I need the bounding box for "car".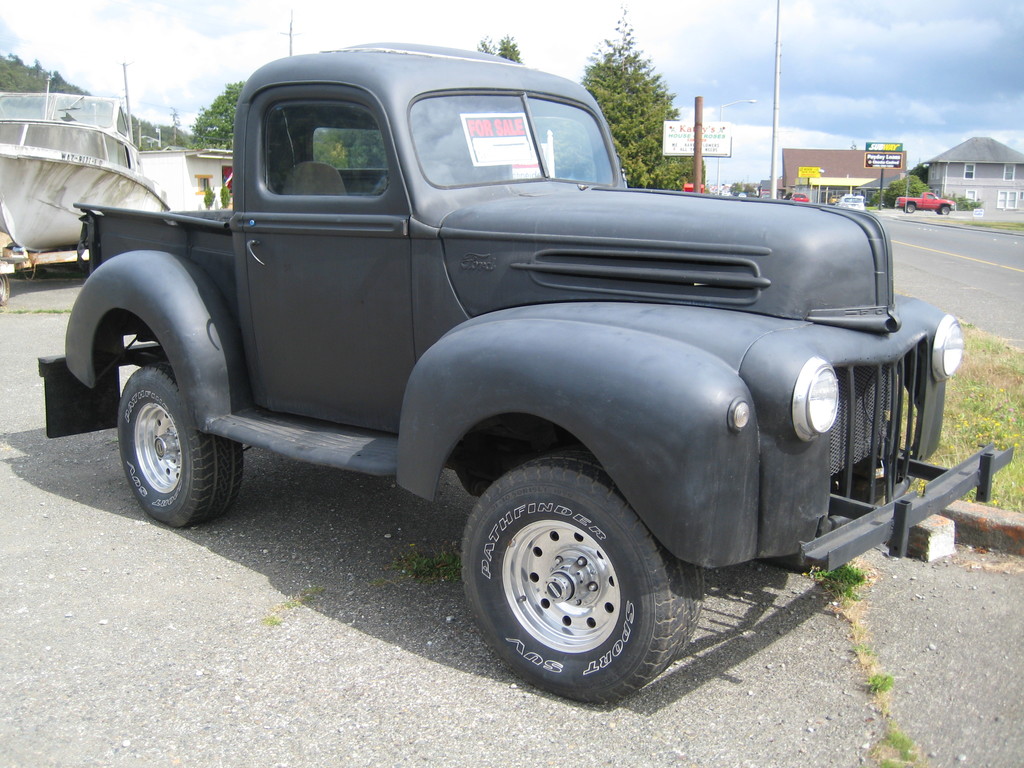
Here it is: crop(38, 35, 1018, 709).
